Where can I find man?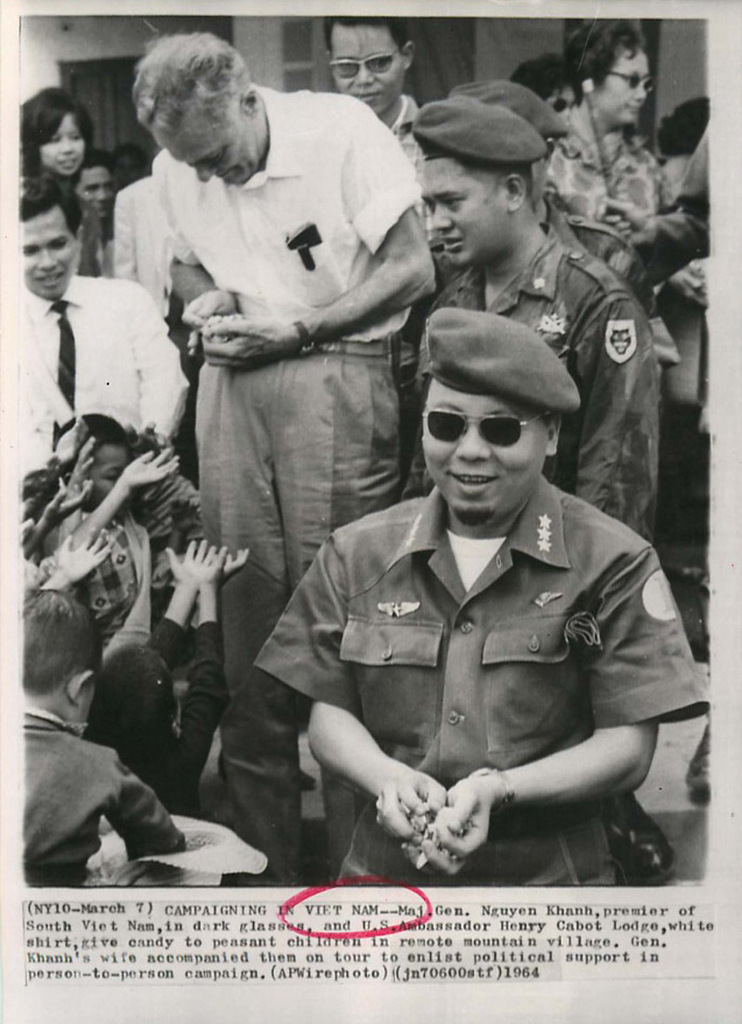
You can find it at bbox=(409, 94, 660, 546).
